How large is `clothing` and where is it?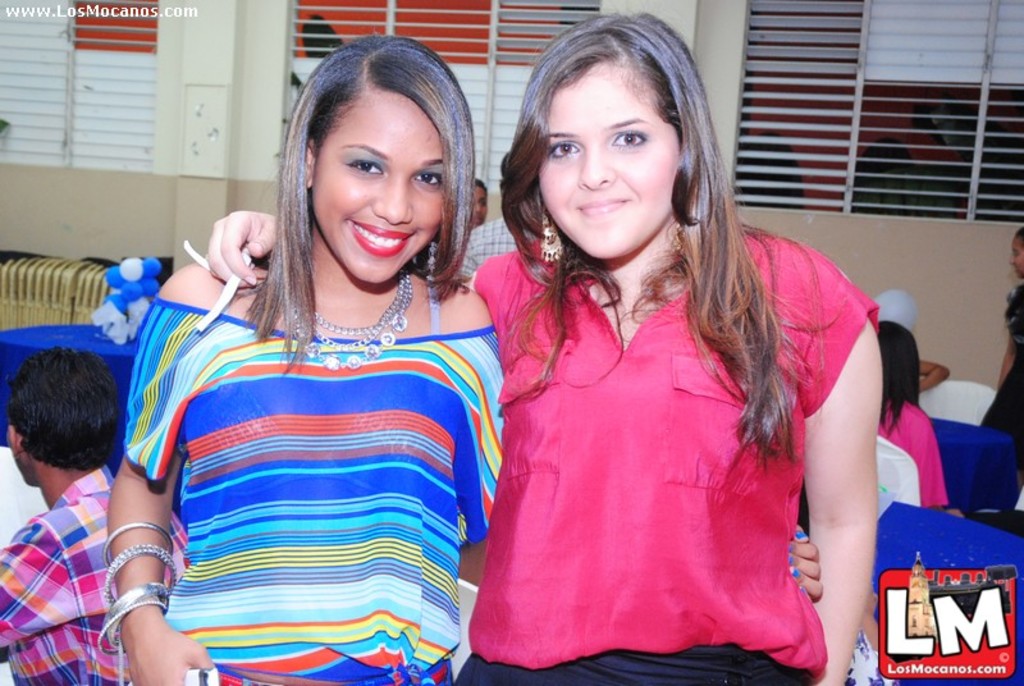
Bounding box: <box>458,207,545,278</box>.
